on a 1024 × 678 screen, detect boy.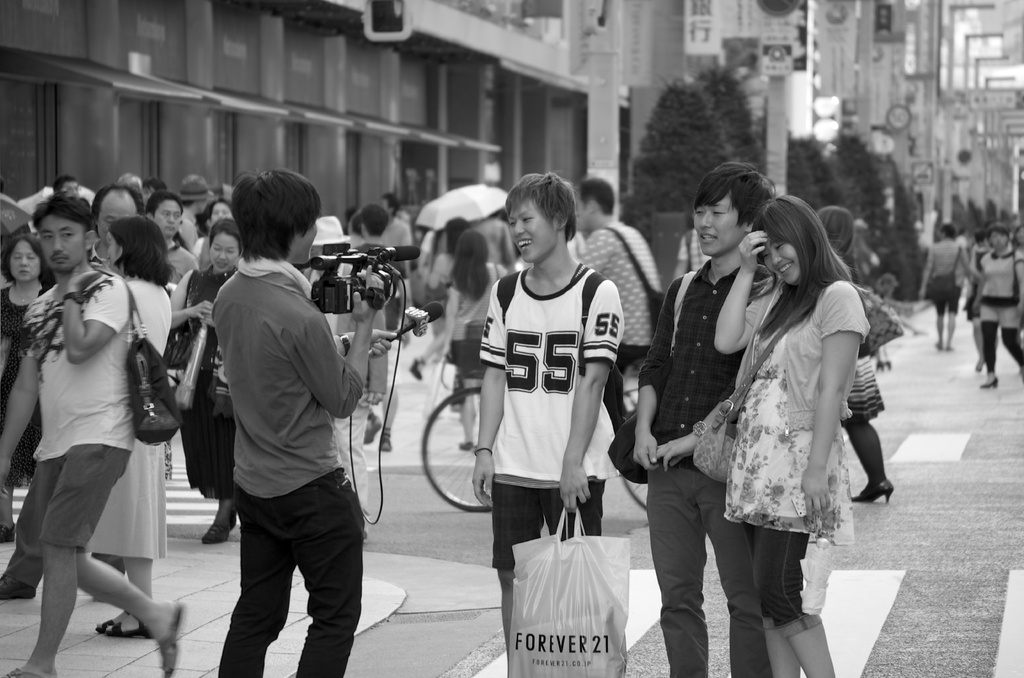
crop(632, 163, 772, 677).
